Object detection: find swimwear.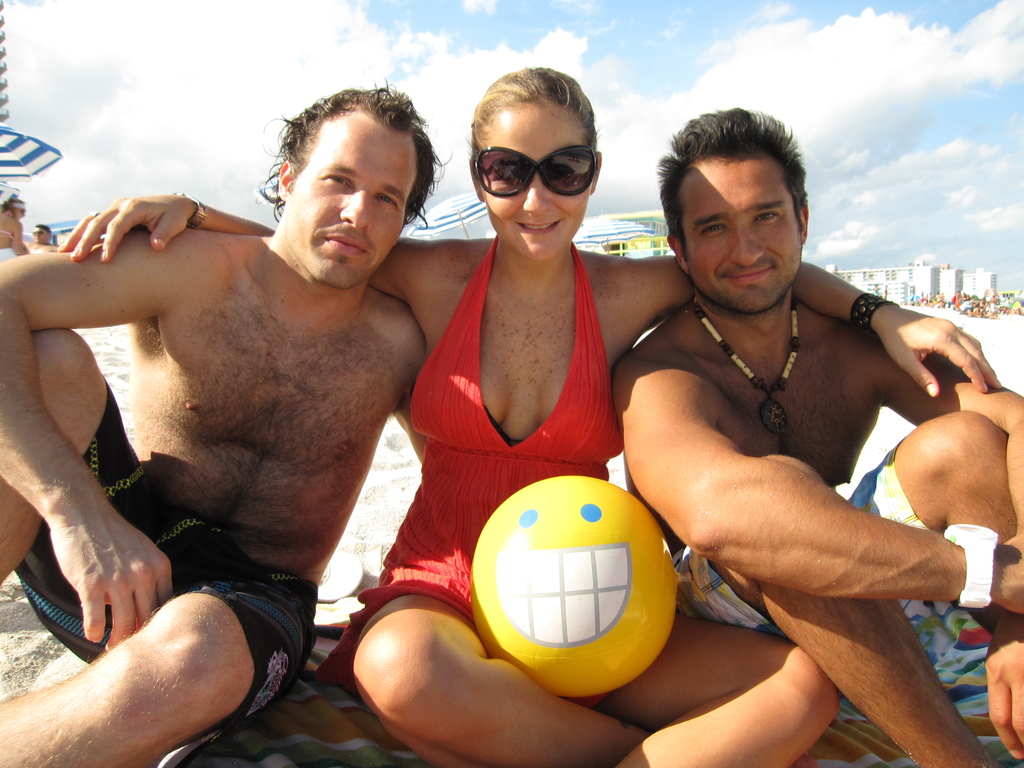
<box>10,380,316,742</box>.
